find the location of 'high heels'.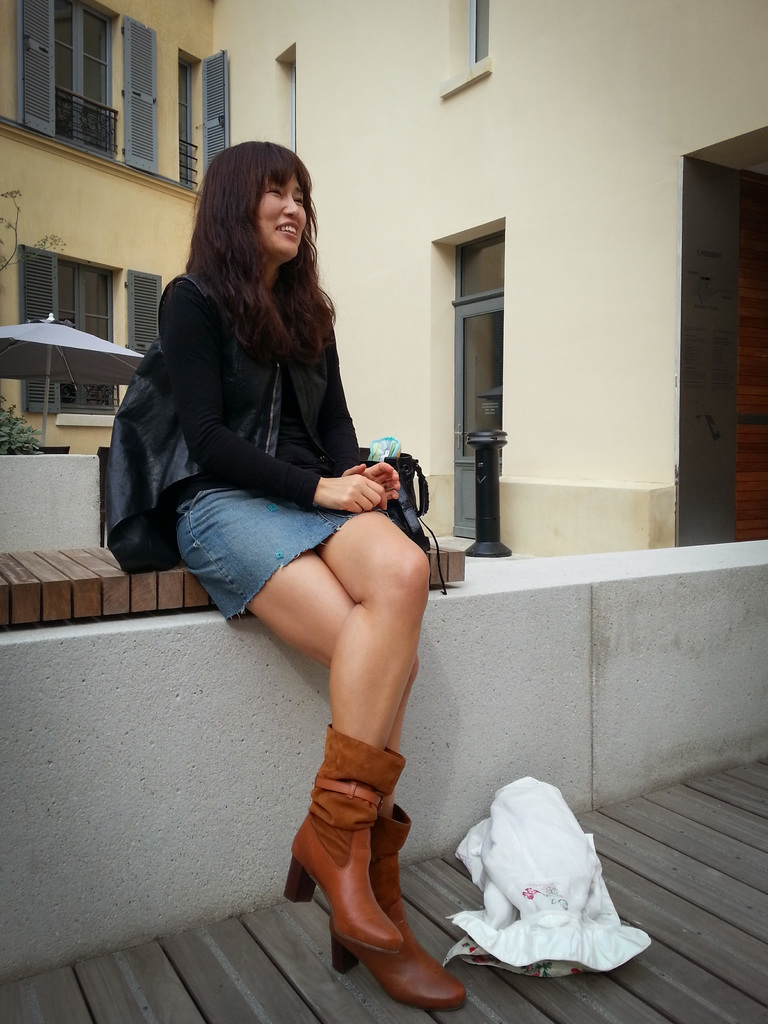
Location: (277,721,399,951).
